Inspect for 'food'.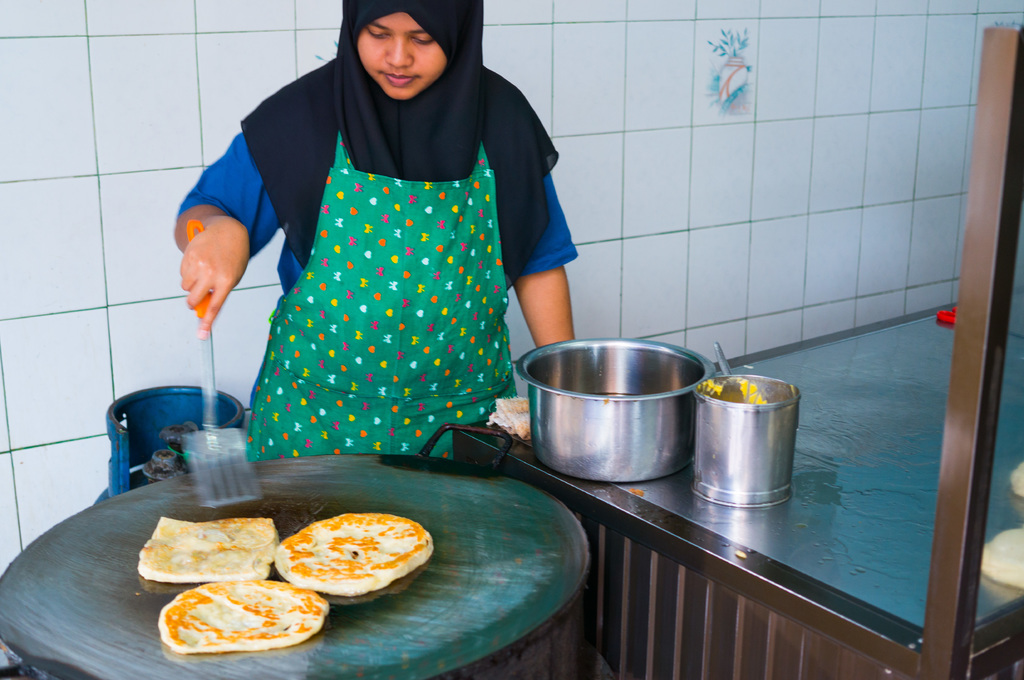
Inspection: 158/574/328/647.
